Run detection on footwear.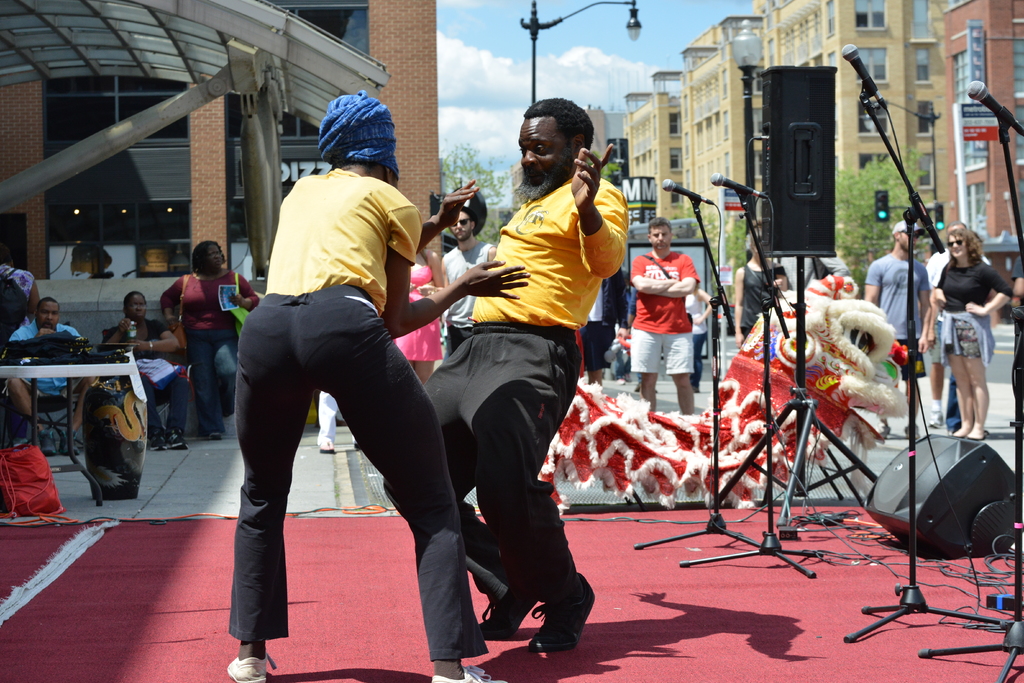
Result: {"left": 433, "top": 657, "right": 509, "bottom": 682}.
